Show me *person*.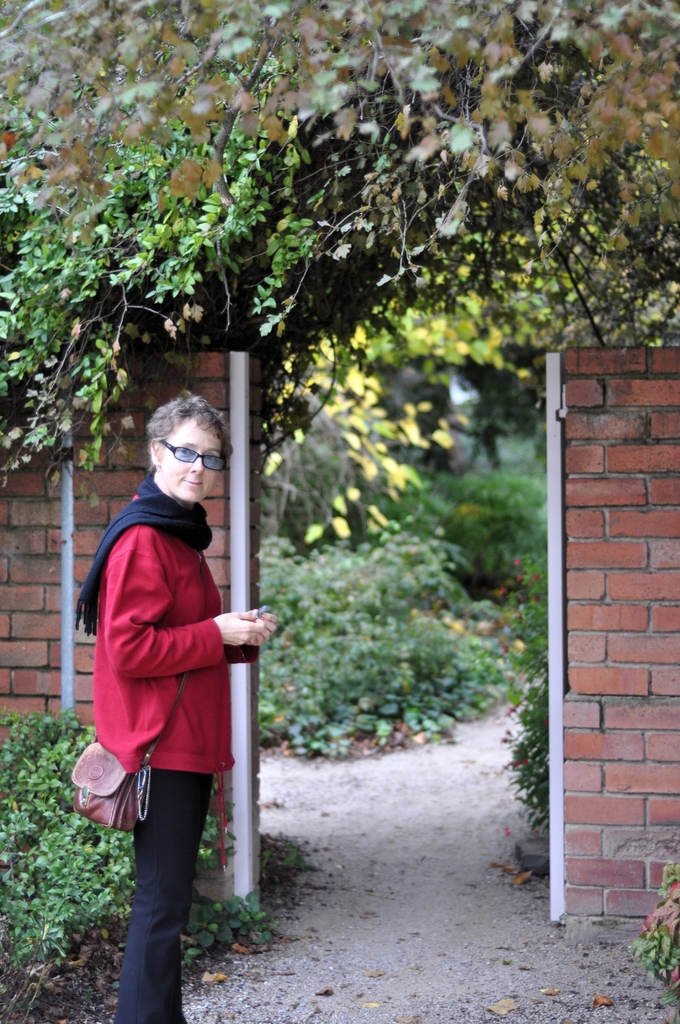
*person* is here: bbox=[91, 392, 278, 1023].
